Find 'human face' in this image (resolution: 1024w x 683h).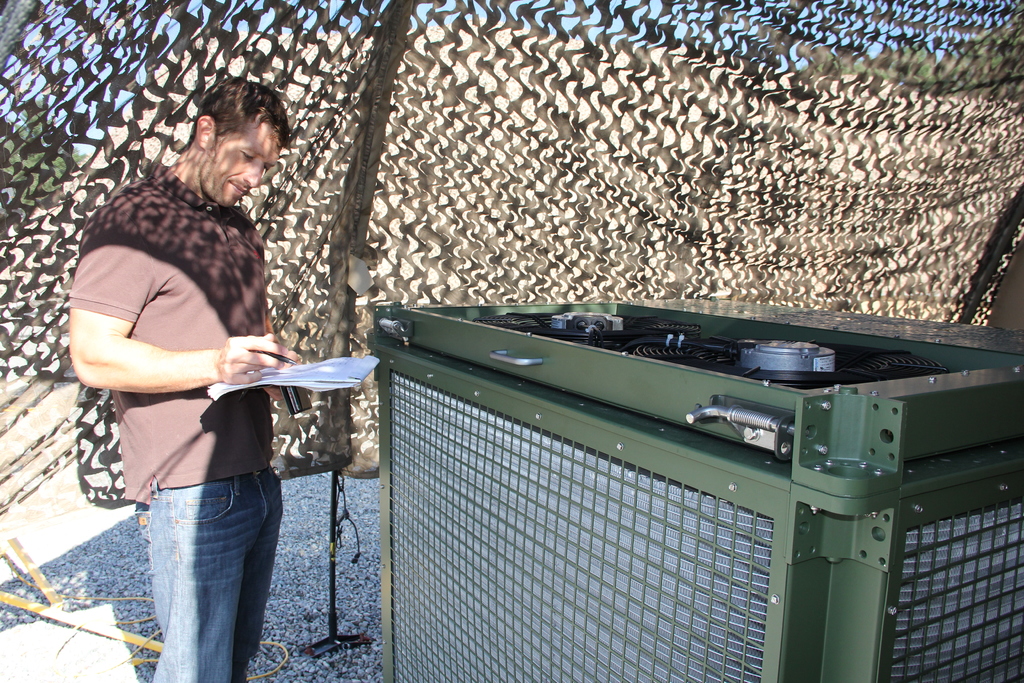
201/121/278/202.
